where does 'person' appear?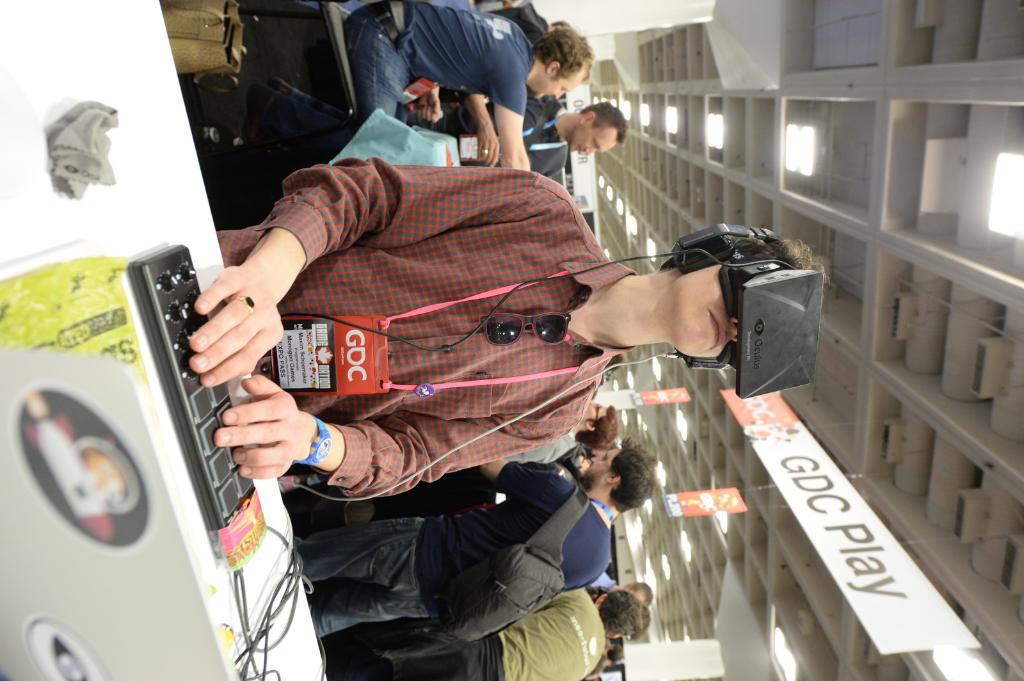
Appears at <box>220,156,824,493</box>.
